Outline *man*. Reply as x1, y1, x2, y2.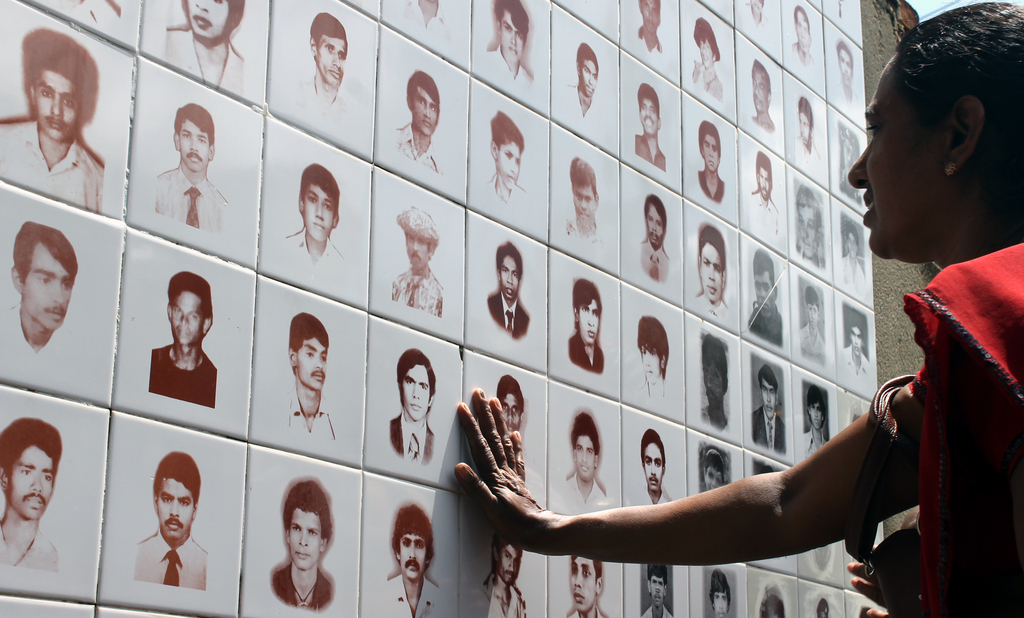
563, 409, 608, 514.
